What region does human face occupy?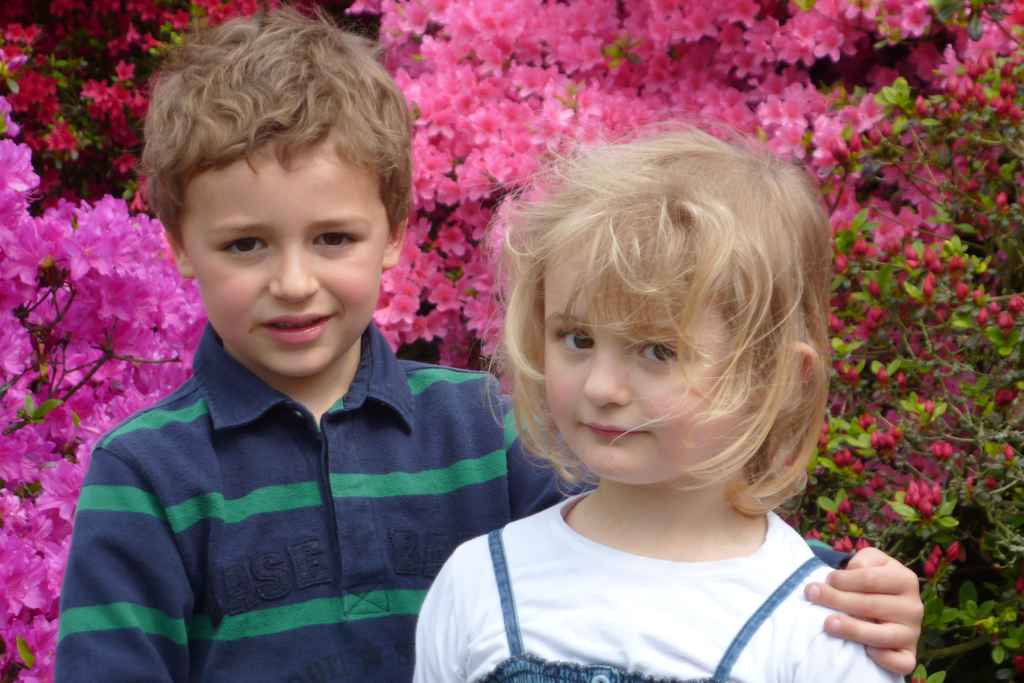
{"left": 186, "top": 143, "right": 391, "bottom": 374}.
